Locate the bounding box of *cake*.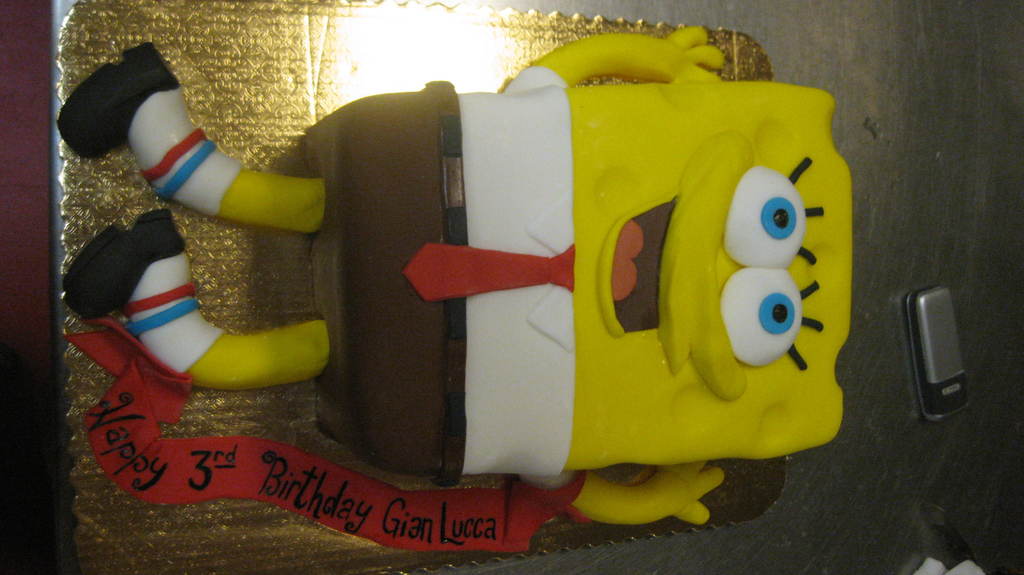
Bounding box: (53,19,847,558).
